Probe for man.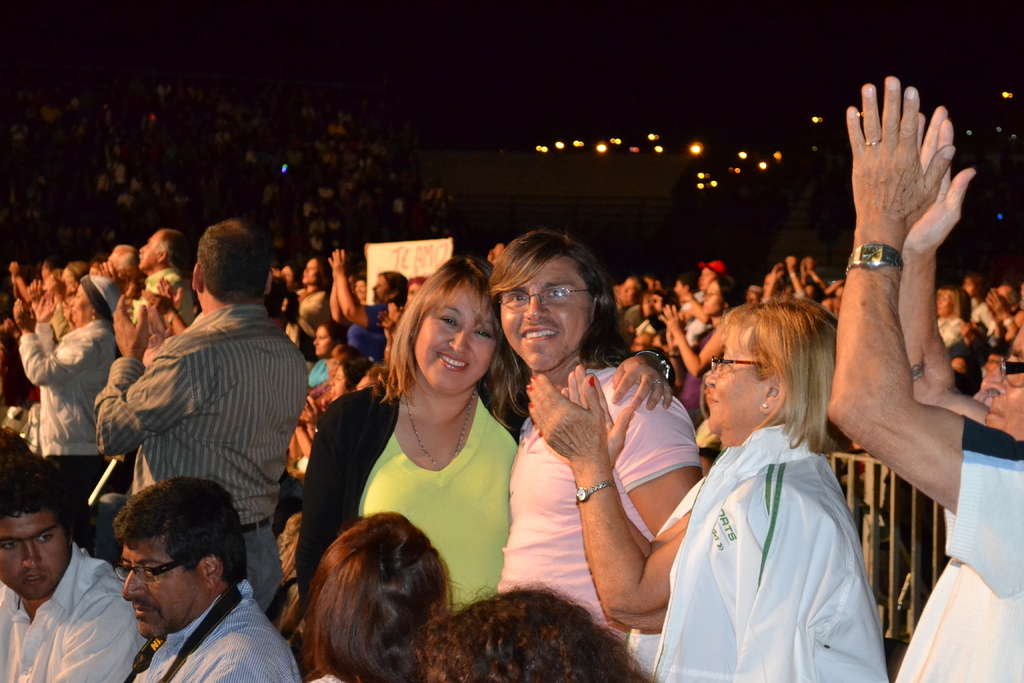
Probe result: (109,472,320,682).
